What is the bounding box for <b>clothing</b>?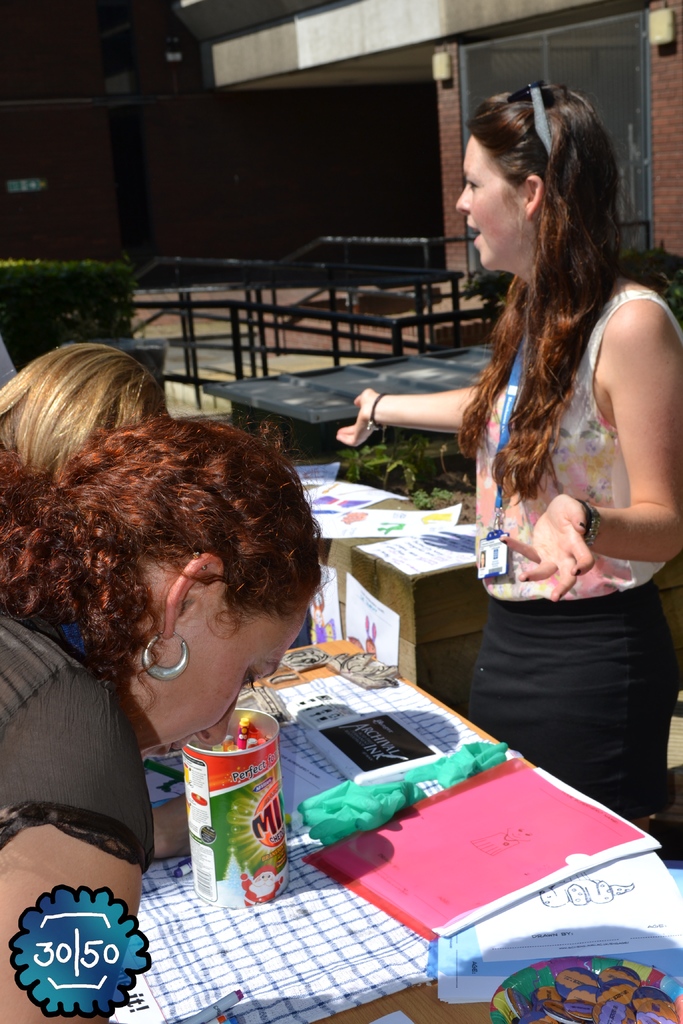
Rect(0, 600, 160, 874).
